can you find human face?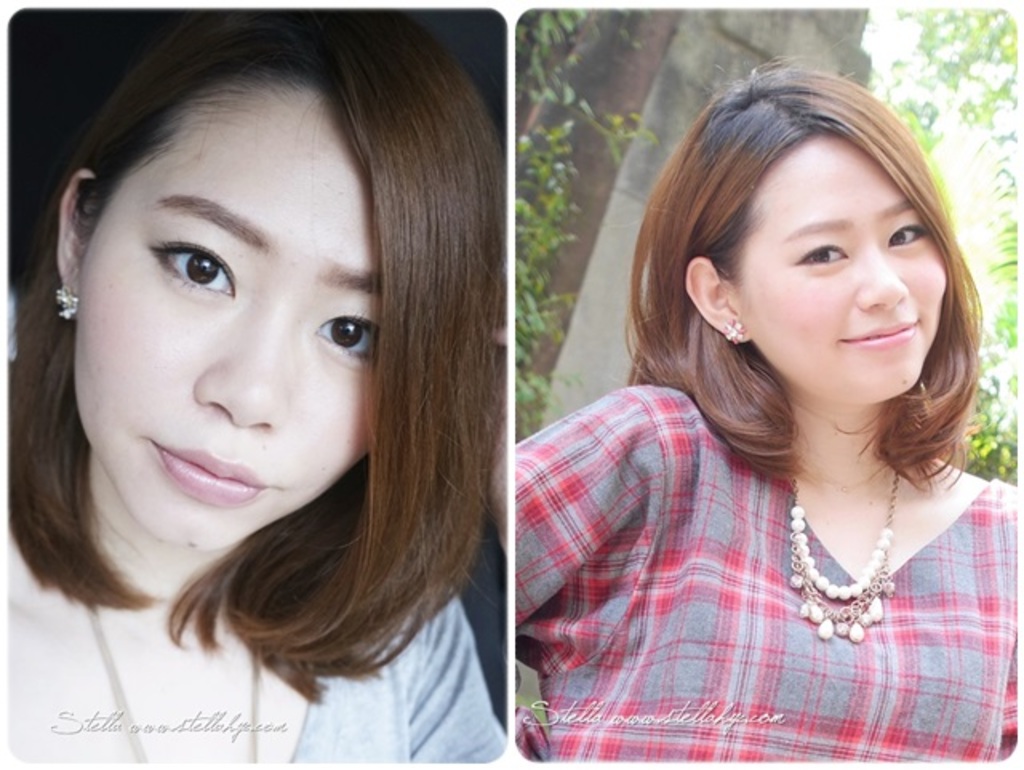
Yes, bounding box: bbox=[730, 138, 949, 400].
